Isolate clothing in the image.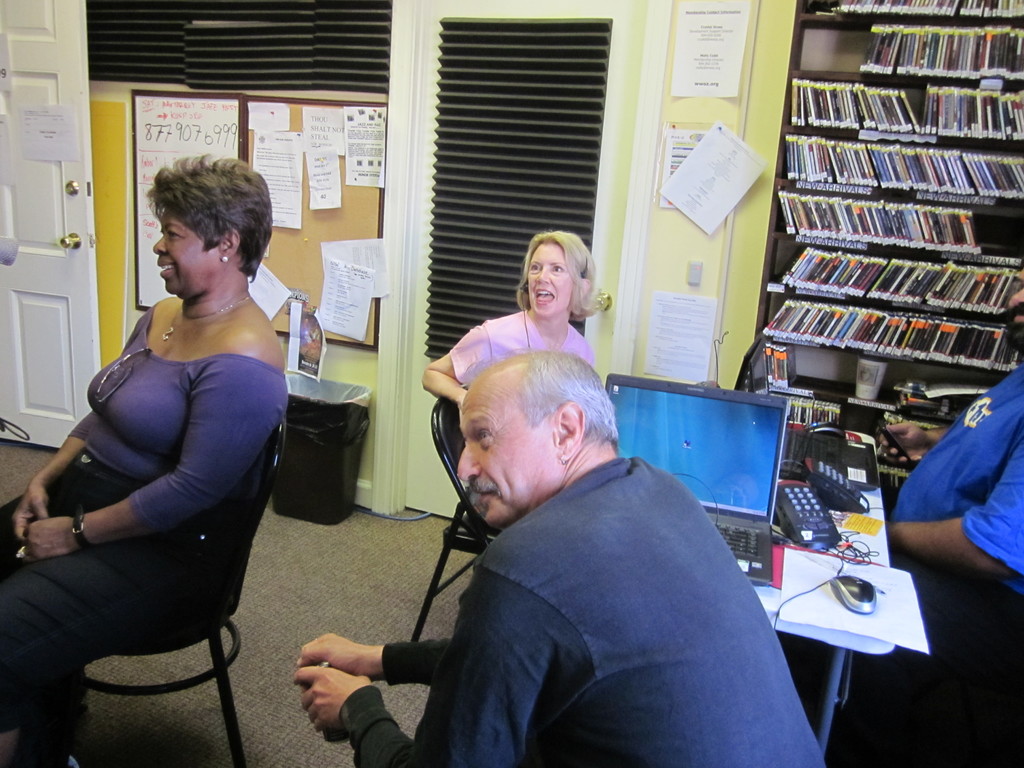
Isolated region: box=[0, 298, 289, 721].
